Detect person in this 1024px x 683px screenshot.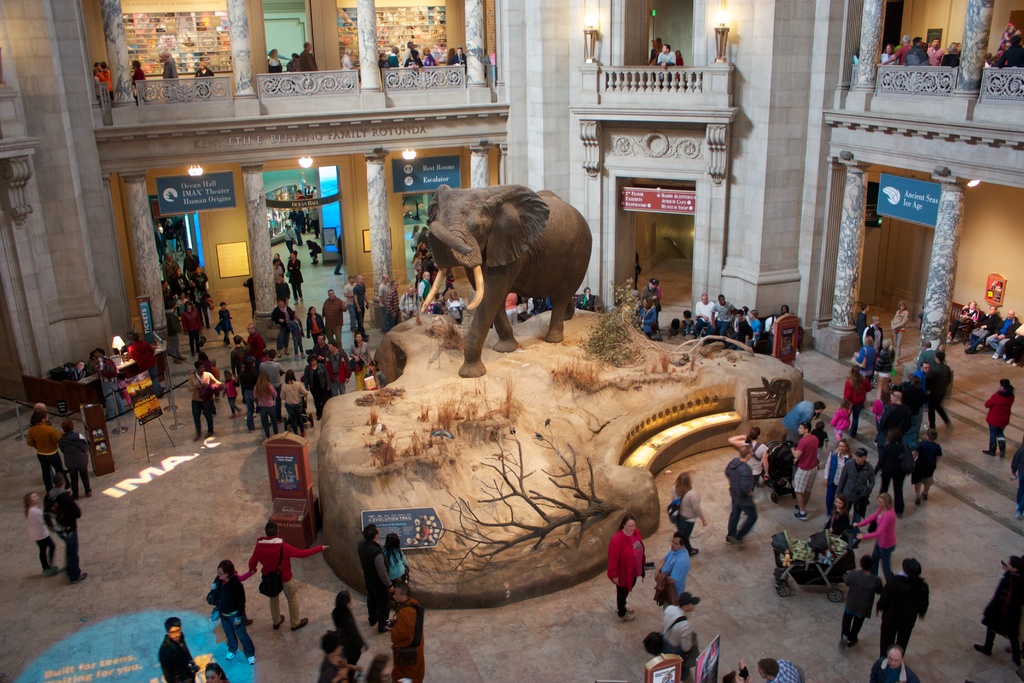
Detection: bbox(833, 447, 877, 523).
